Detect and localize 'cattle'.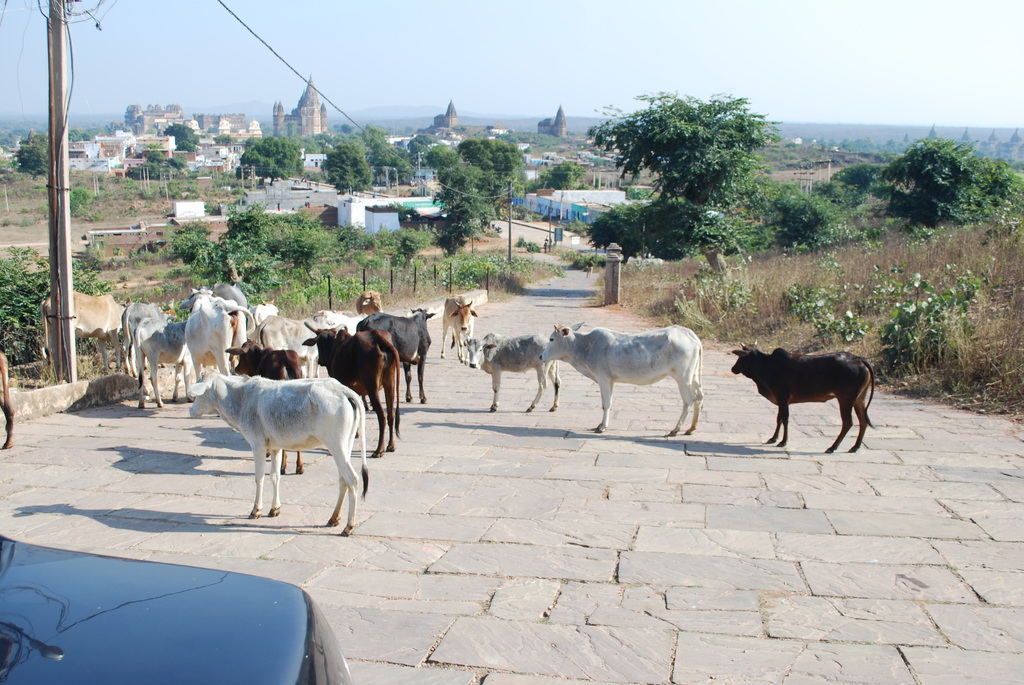
Localized at 465,332,559,411.
